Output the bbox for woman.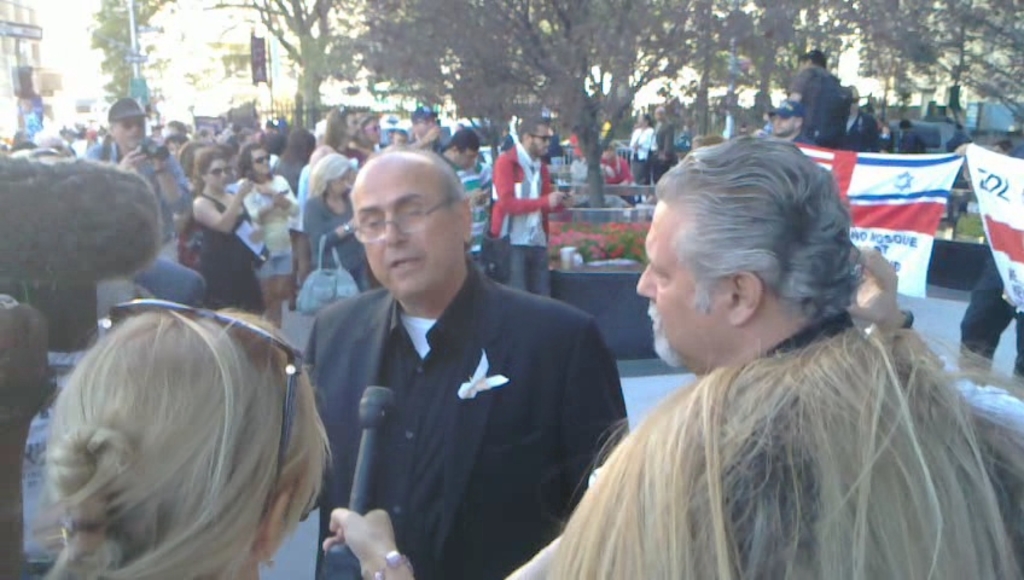
[left=43, top=297, right=418, bottom=579].
